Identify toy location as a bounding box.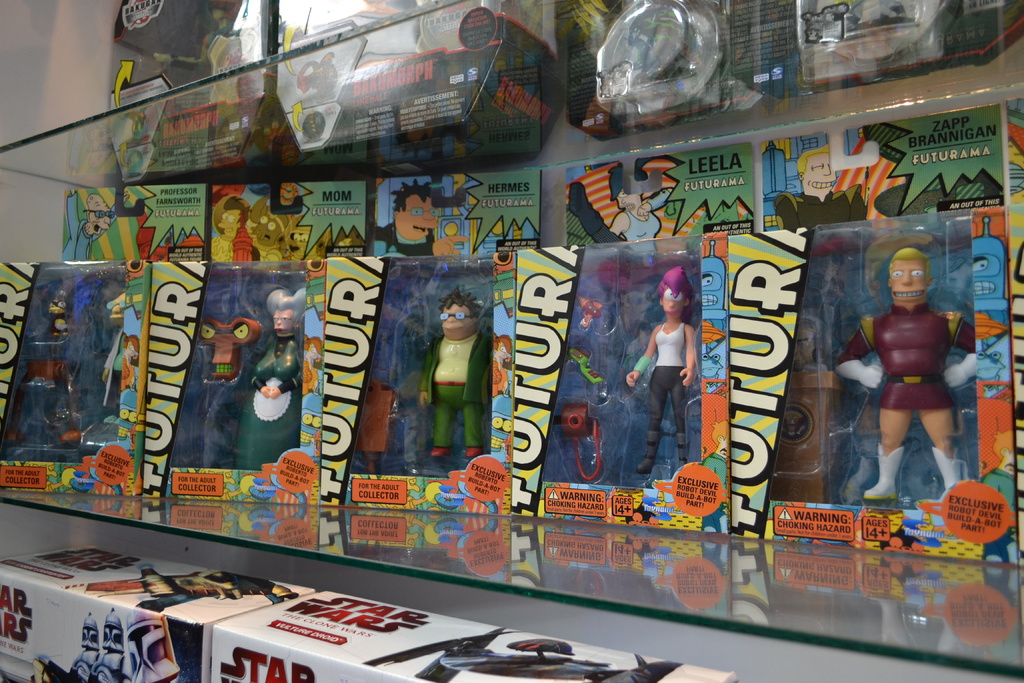
bbox=(68, 194, 118, 263).
